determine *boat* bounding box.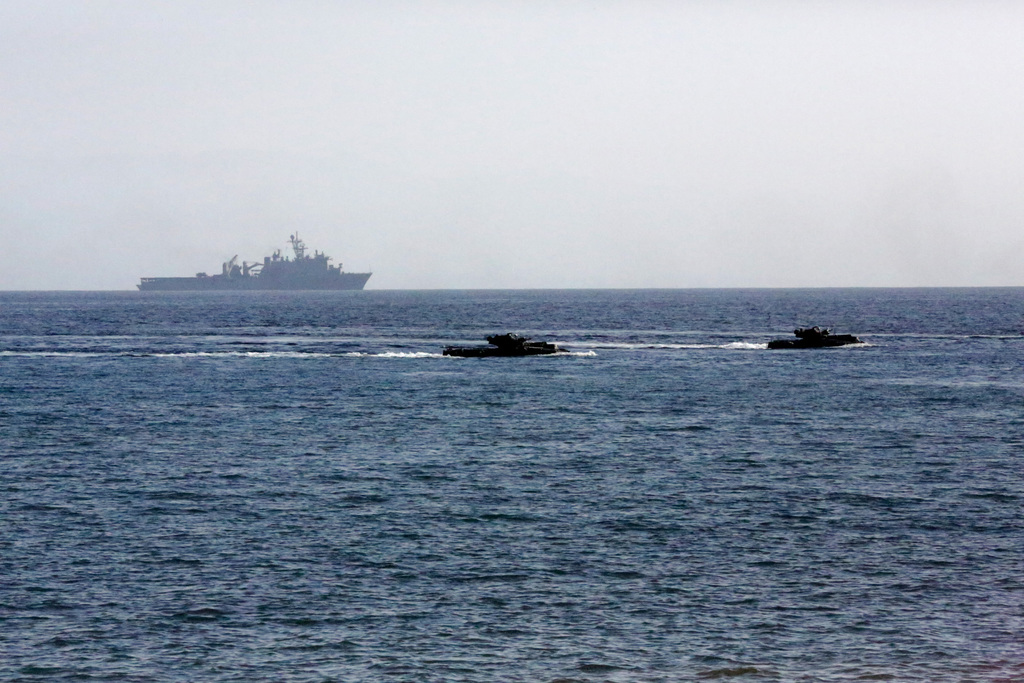
Determined: {"left": 760, "top": 329, "right": 860, "bottom": 349}.
